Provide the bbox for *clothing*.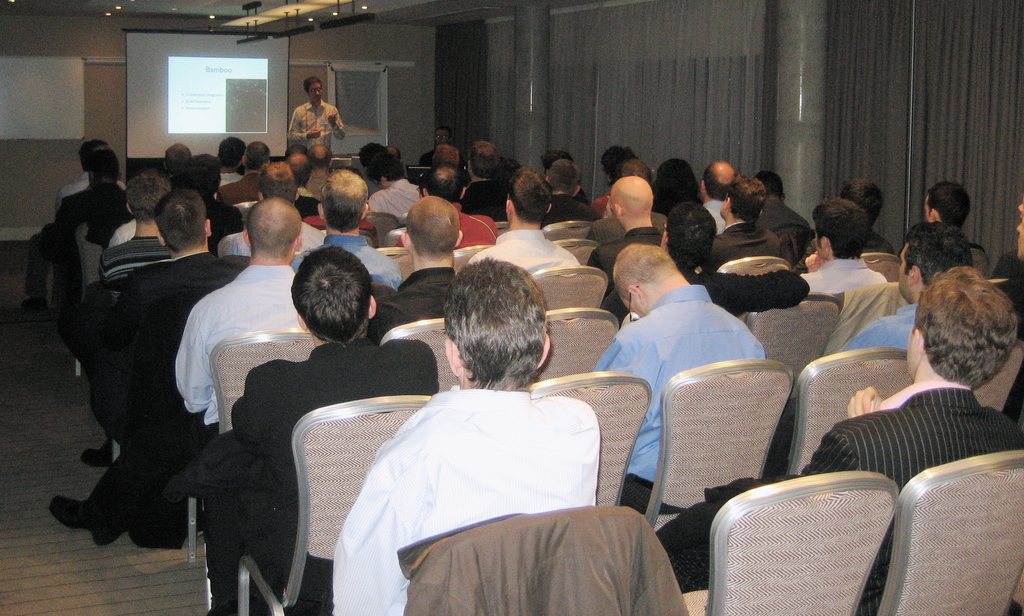
pyautogui.locateOnScreen(170, 258, 317, 430).
